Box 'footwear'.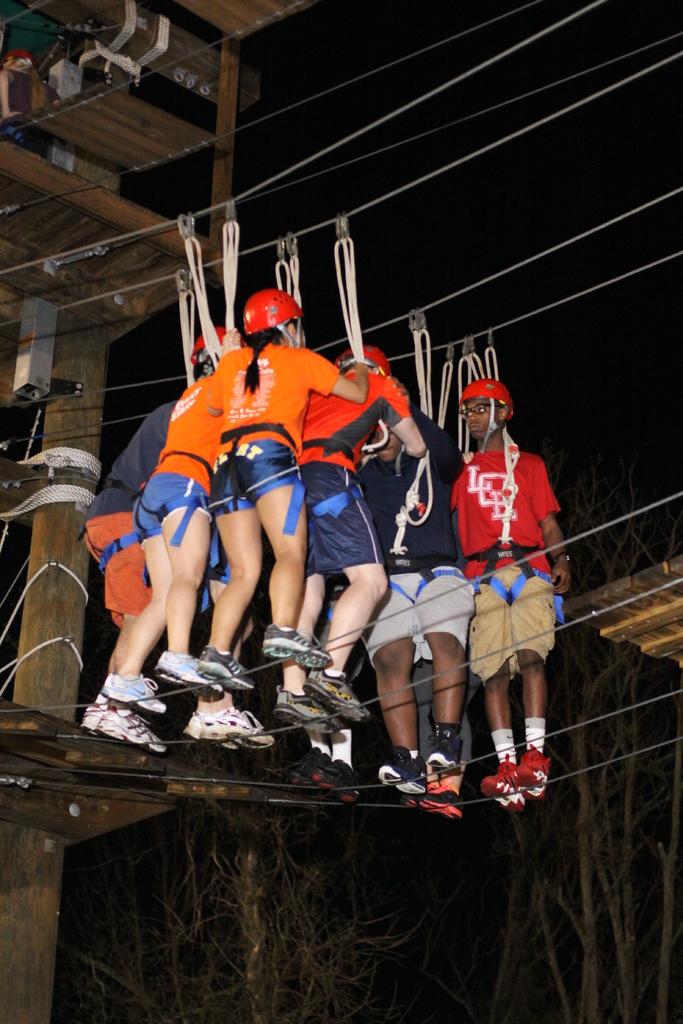
{"left": 183, "top": 711, "right": 234, "bottom": 753}.
